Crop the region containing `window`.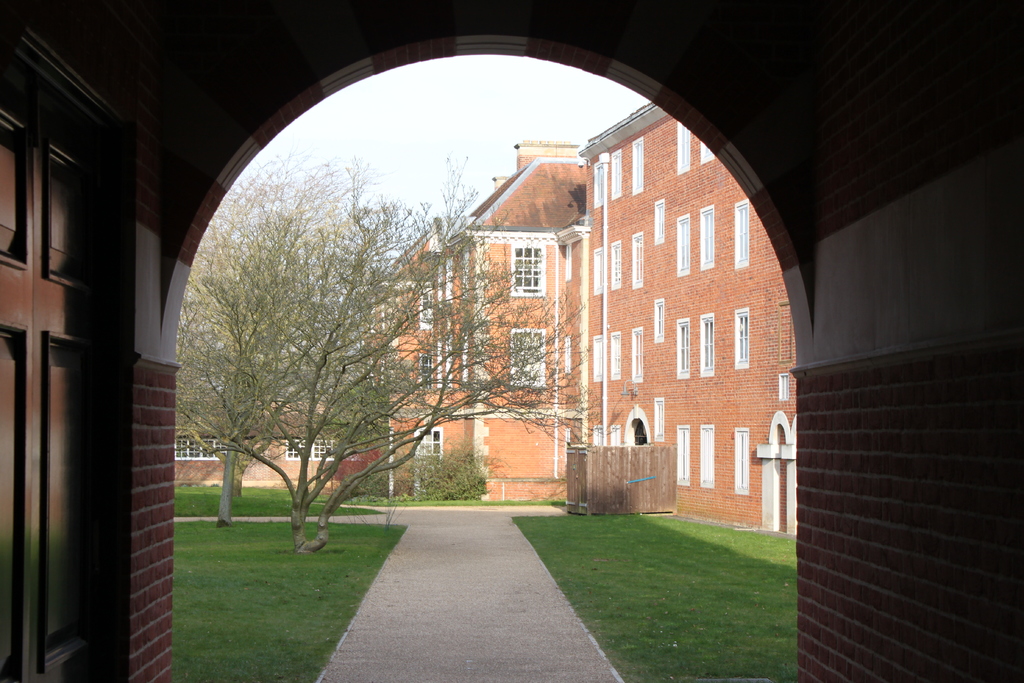
Crop region: detection(649, 397, 662, 441).
